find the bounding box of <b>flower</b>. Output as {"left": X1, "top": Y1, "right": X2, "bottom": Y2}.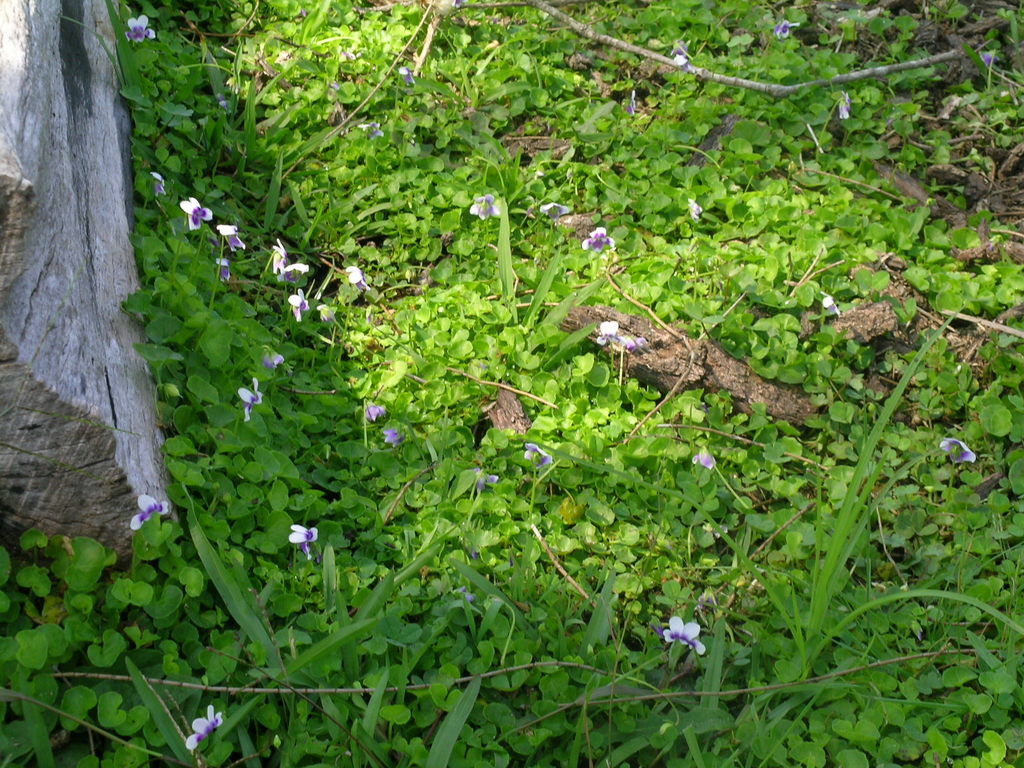
{"left": 216, "top": 255, "right": 241, "bottom": 282}.
